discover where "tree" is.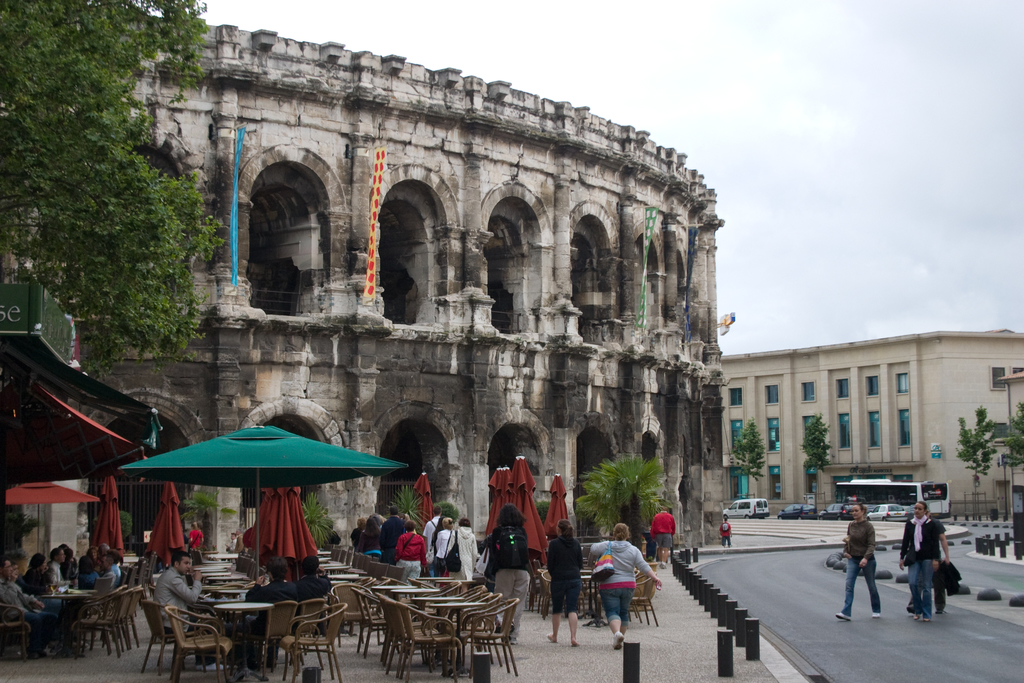
Discovered at [x1=296, y1=488, x2=347, y2=557].
